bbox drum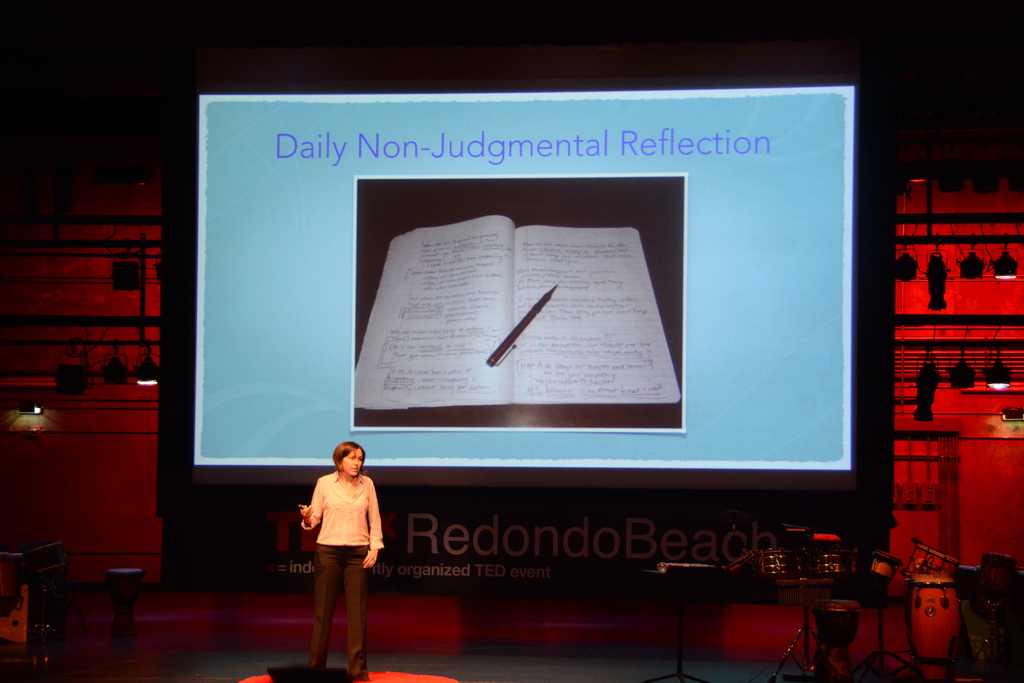
box=[907, 577, 966, 667]
